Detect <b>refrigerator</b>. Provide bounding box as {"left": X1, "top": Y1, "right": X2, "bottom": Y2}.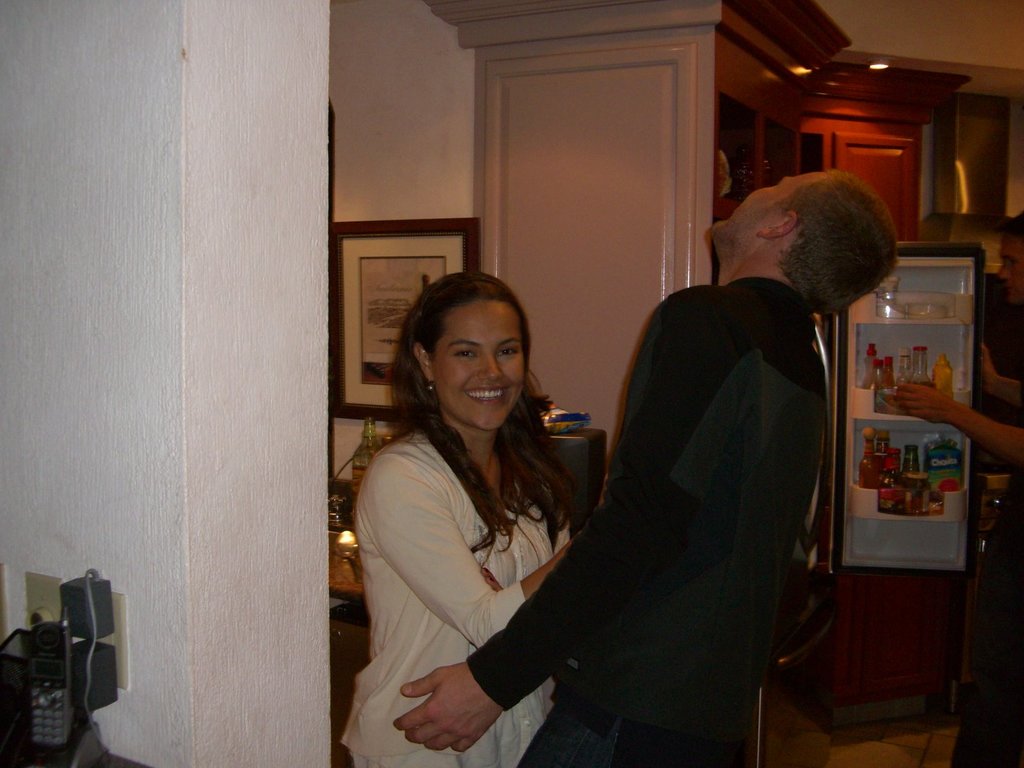
{"left": 739, "top": 238, "right": 991, "bottom": 767}.
